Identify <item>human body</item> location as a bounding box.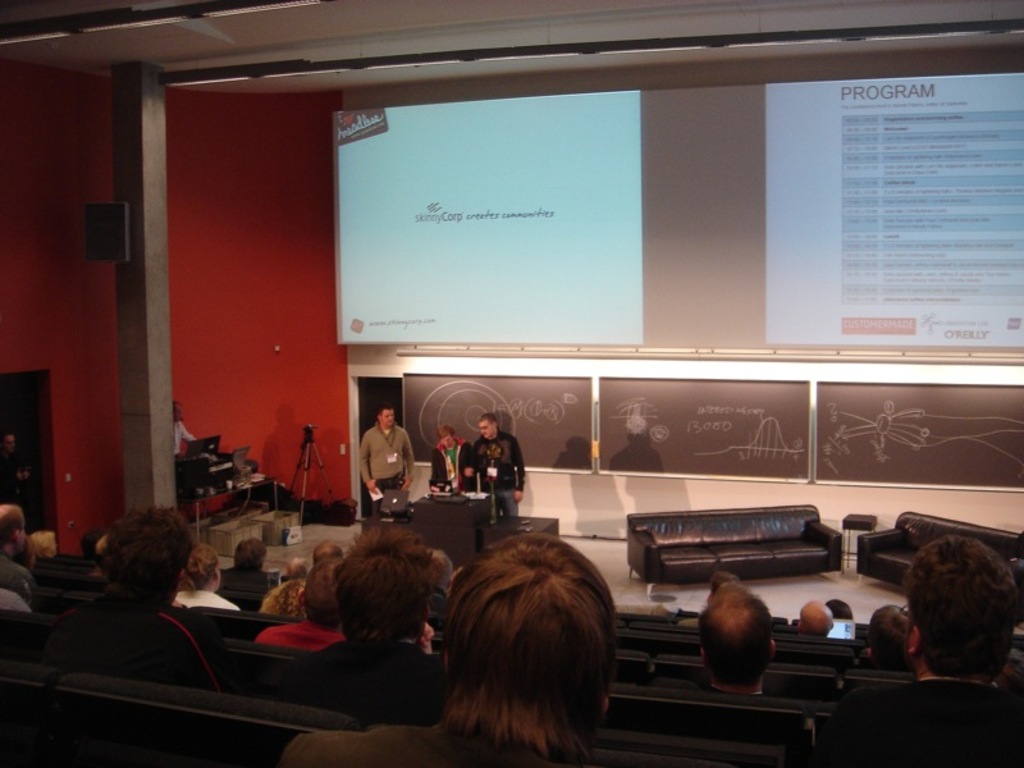
x1=462 y1=411 x2=527 y2=508.
